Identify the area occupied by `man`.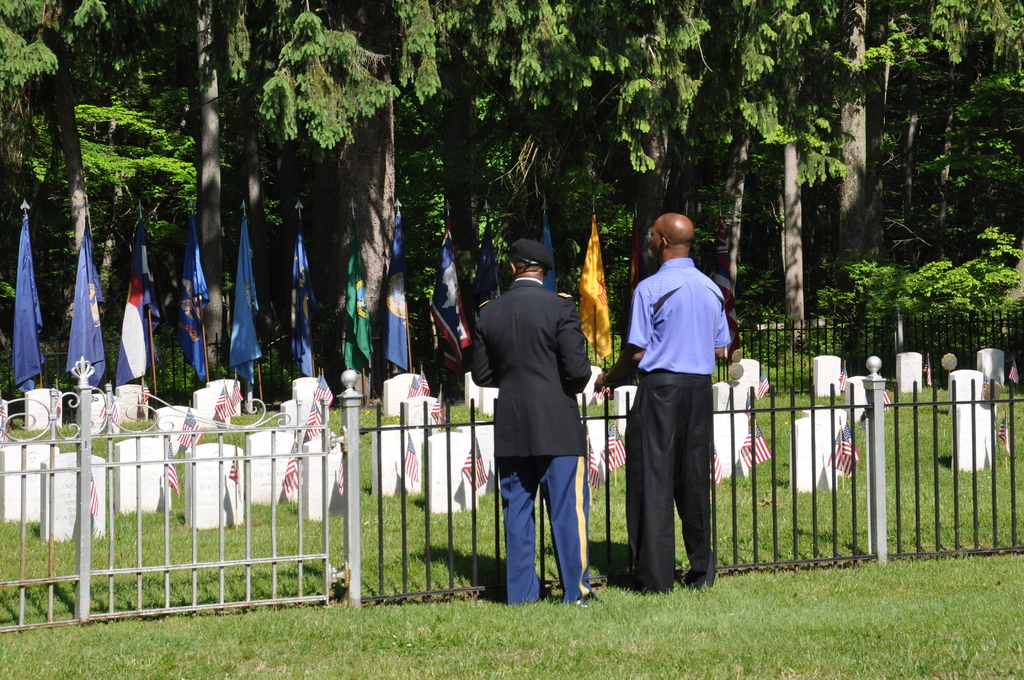
Area: detection(594, 211, 730, 596).
